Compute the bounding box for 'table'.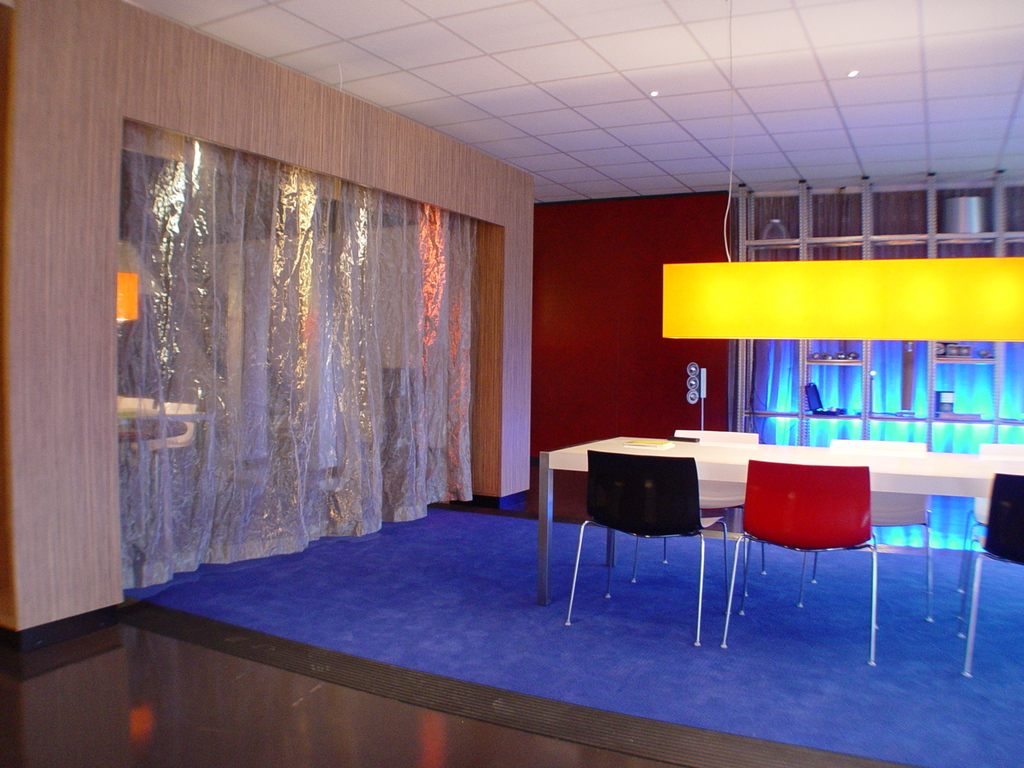
[left=534, top=430, right=1022, bottom=602].
